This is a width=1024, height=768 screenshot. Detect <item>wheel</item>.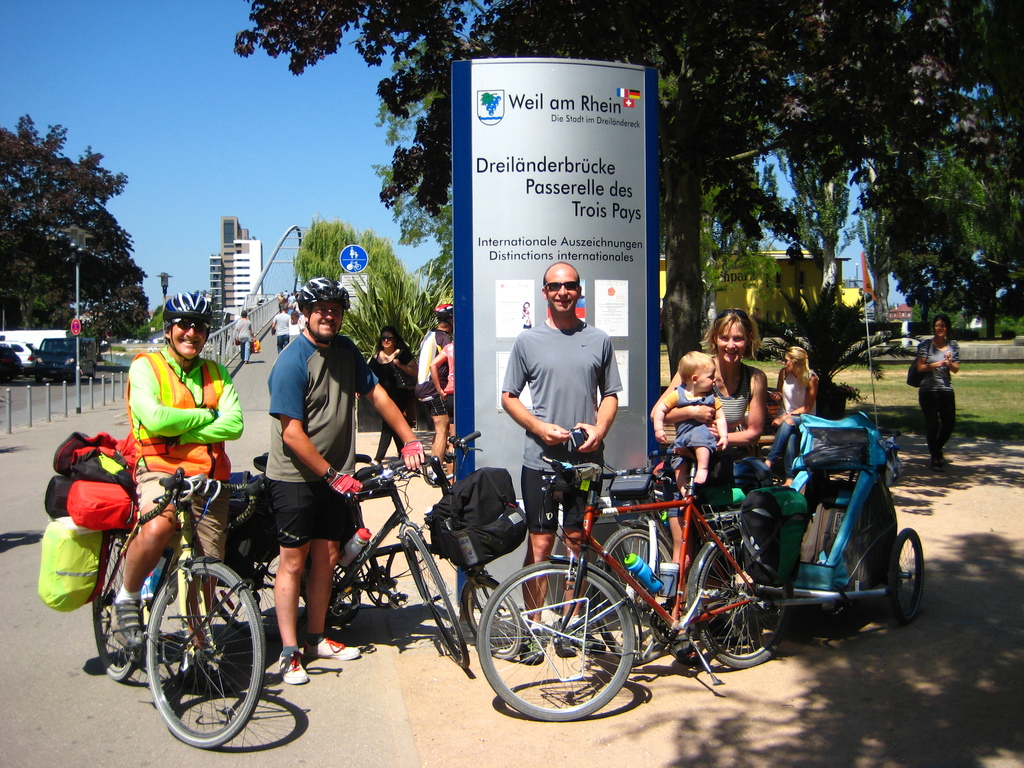
(886, 529, 929, 618).
